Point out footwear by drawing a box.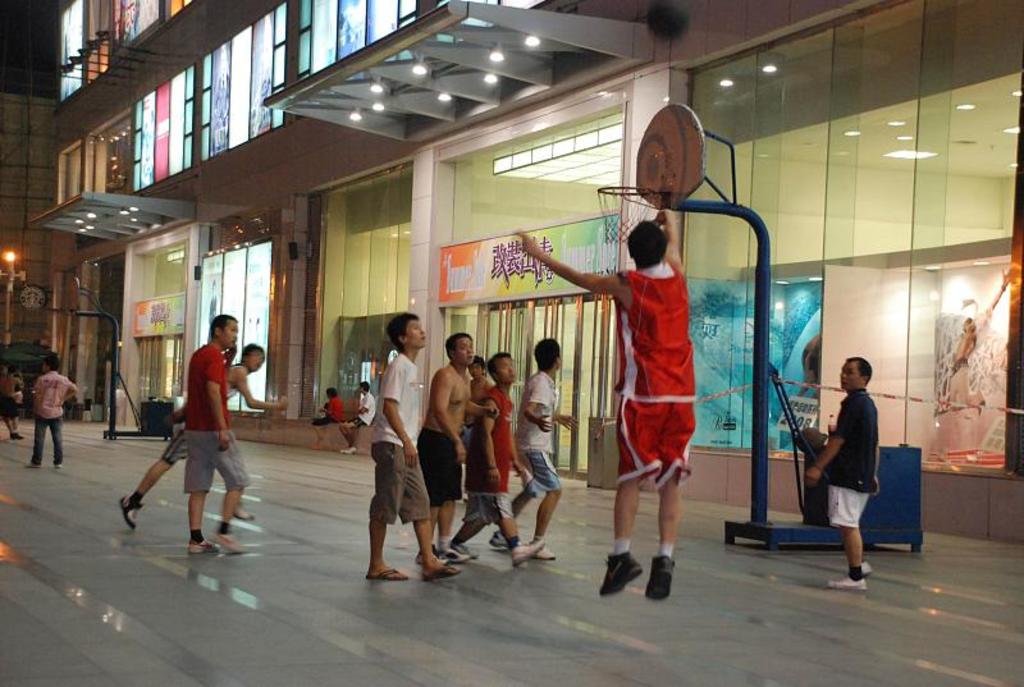
region(236, 507, 259, 522).
